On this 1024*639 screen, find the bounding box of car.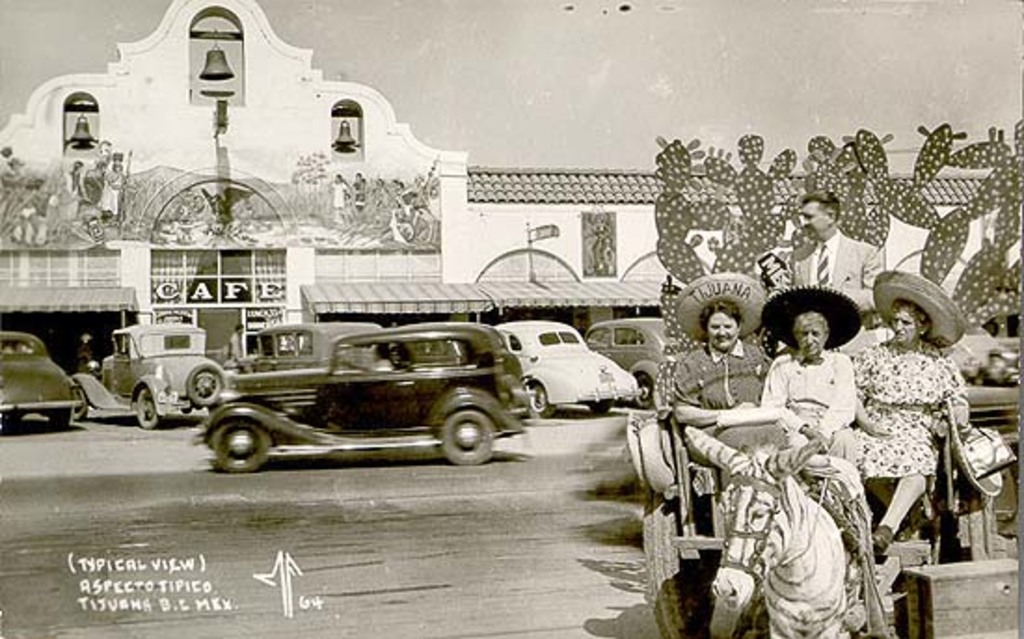
Bounding box: [x1=588, y1=324, x2=683, y2=408].
